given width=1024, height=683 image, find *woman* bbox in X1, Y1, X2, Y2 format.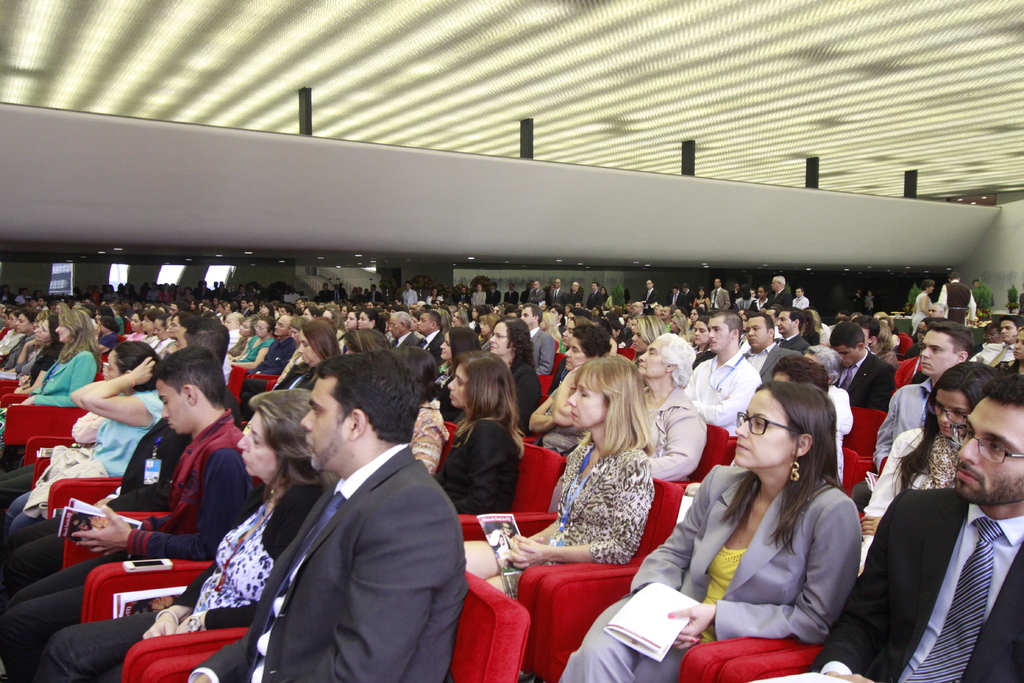
531, 324, 611, 452.
